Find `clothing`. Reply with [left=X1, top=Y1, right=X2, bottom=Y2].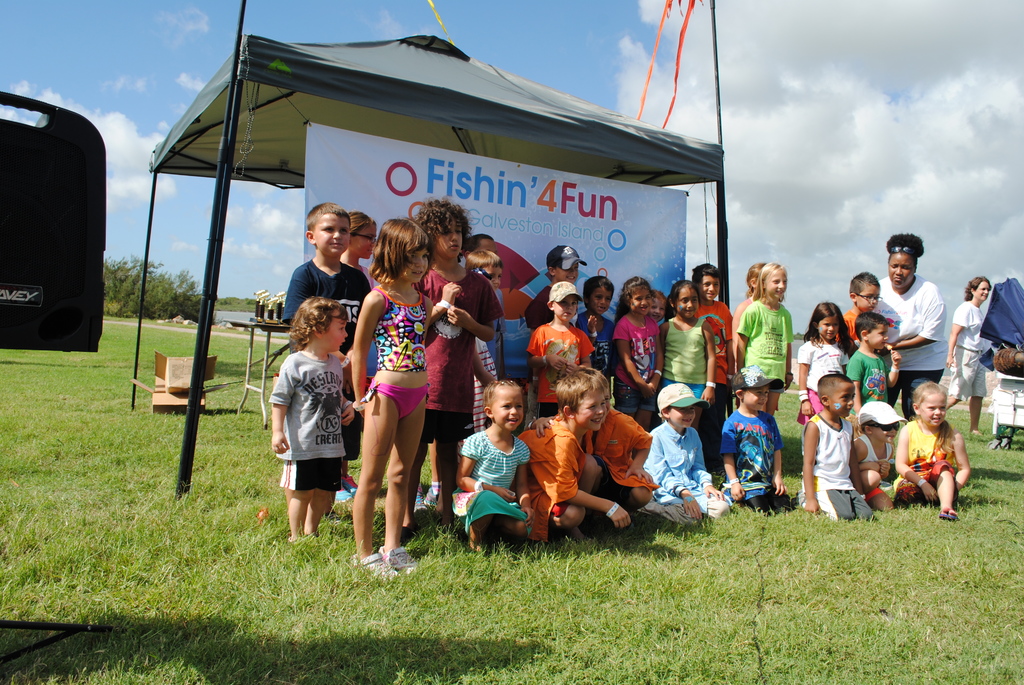
[left=950, top=301, right=988, bottom=398].
